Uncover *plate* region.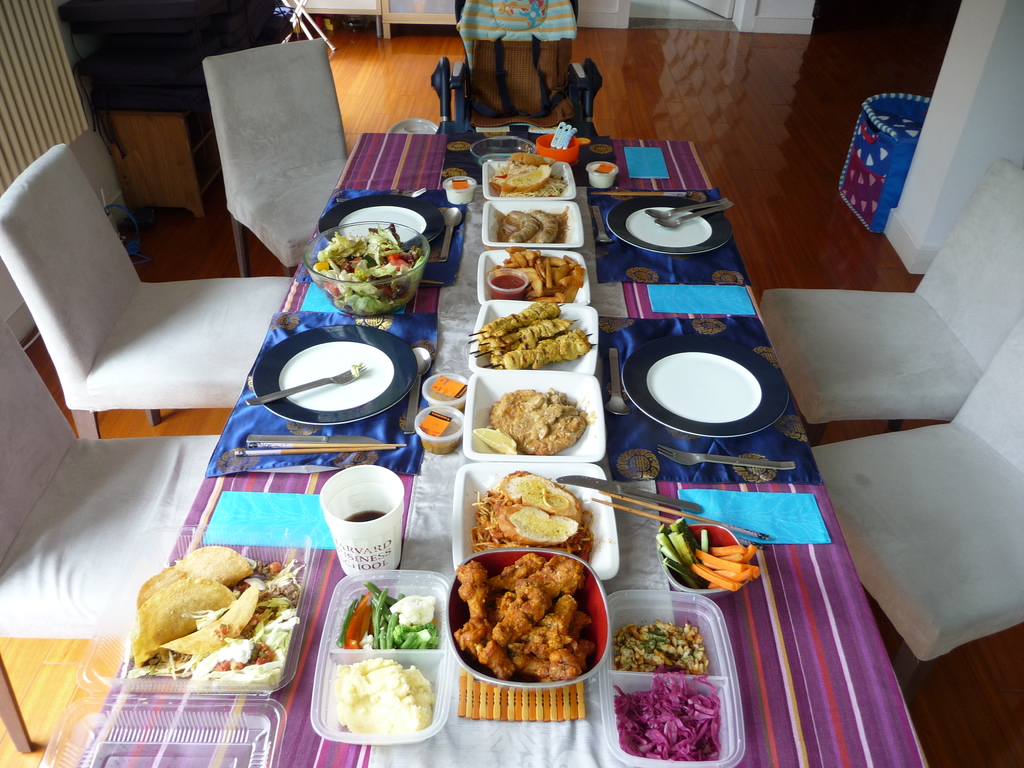
Uncovered: crop(650, 339, 767, 430).
